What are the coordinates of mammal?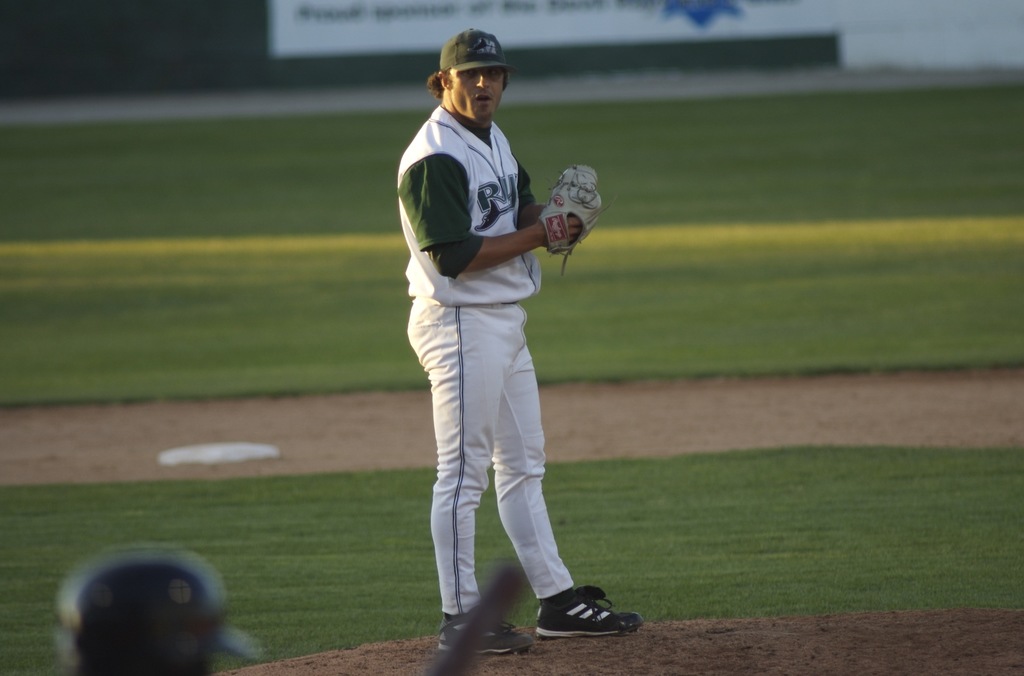
select_region(52, 537, 265, 675).
